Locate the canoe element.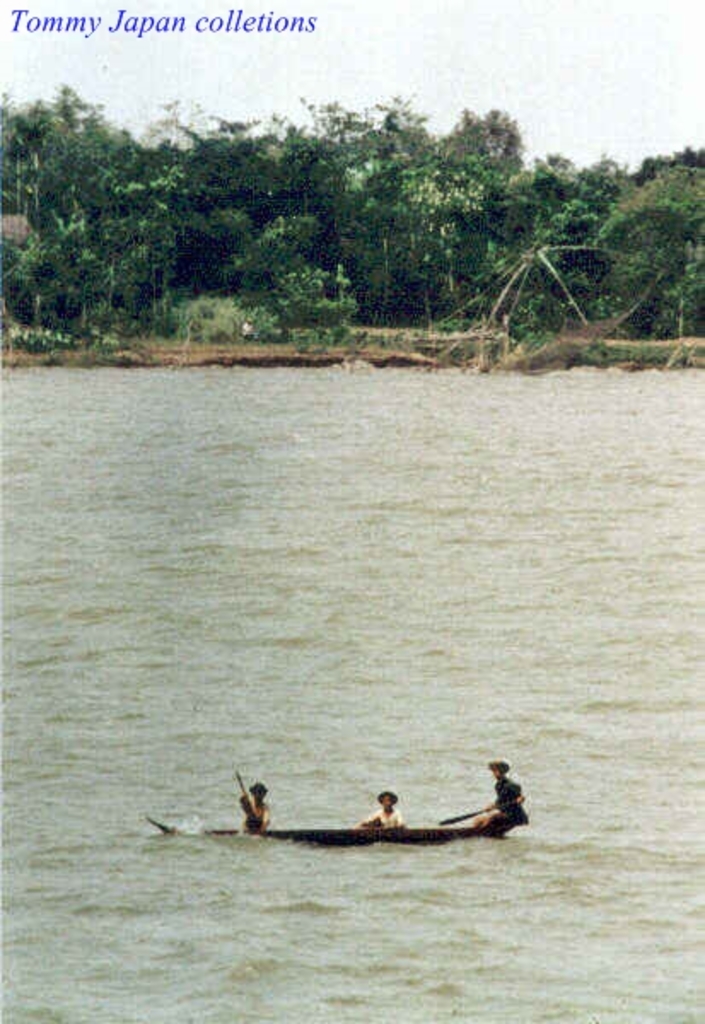
Element bbox: <box>157,770,546,869</box>.
